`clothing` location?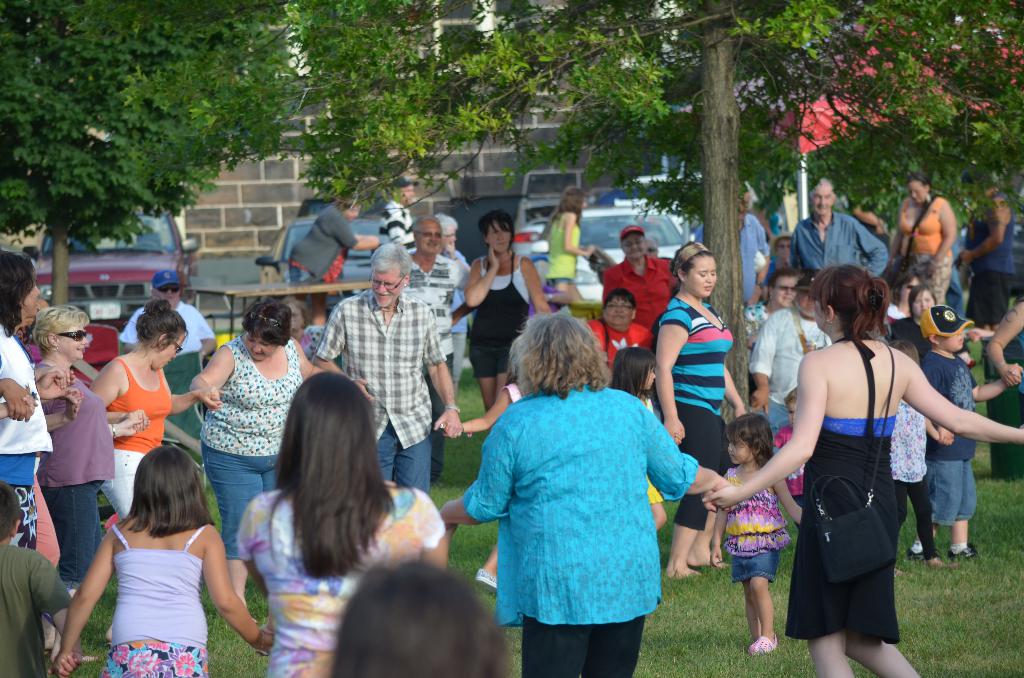
115 524 209 677
